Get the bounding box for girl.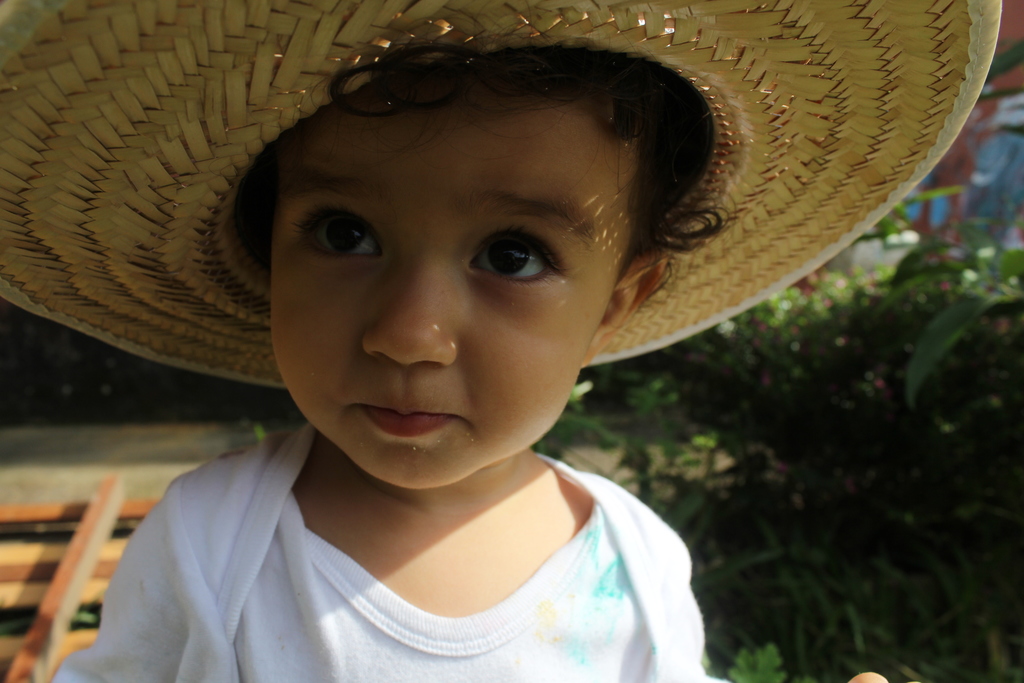
select_region(47, 46, 887, 682).
